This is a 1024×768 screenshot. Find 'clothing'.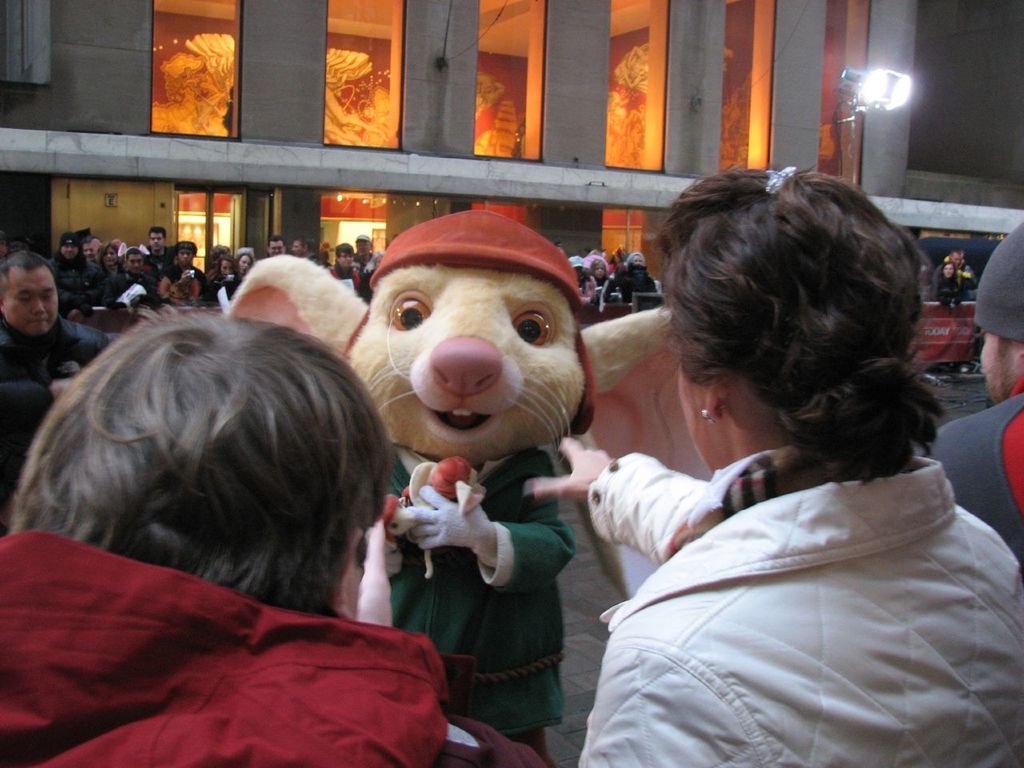
Bounding box: [left=2, top=322, right=120, bottom=518].
